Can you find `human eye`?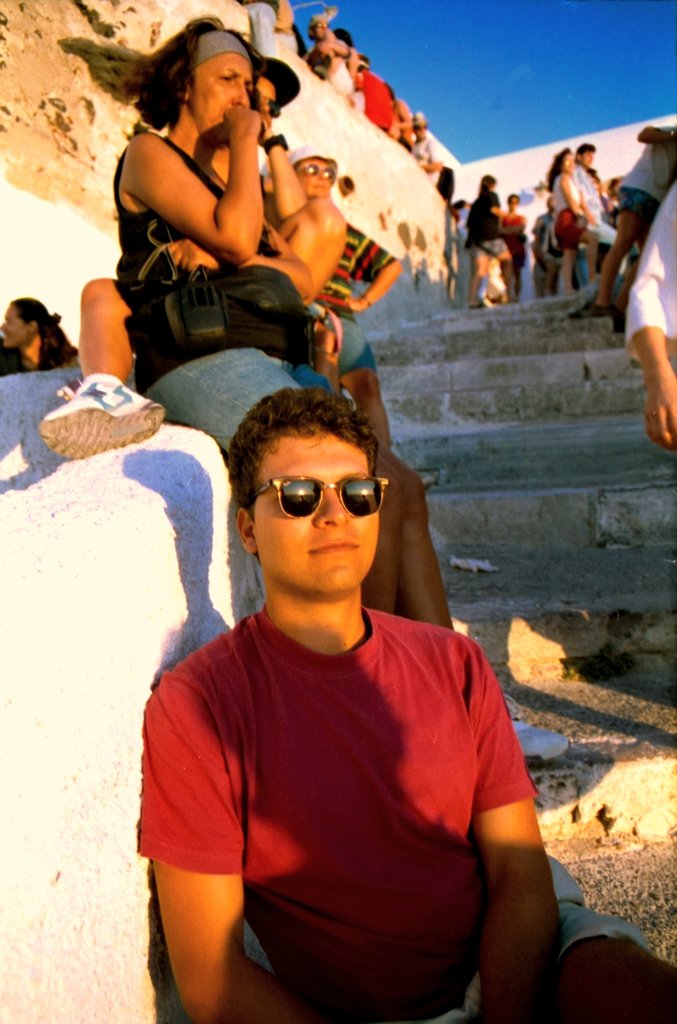
Yes, bounding box: box=[217, 73, 232, 86].
